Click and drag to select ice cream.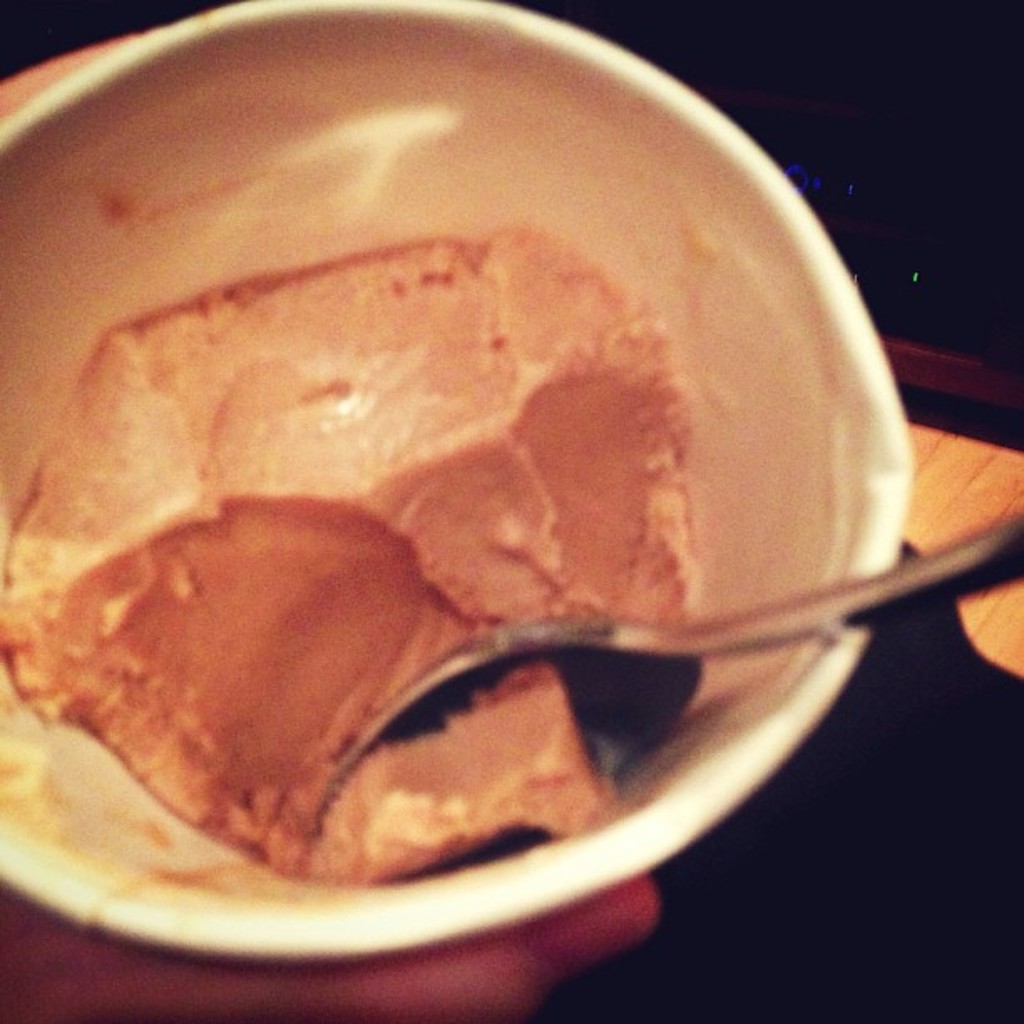
Selection: l=7, t=221, r=689, b=867.
